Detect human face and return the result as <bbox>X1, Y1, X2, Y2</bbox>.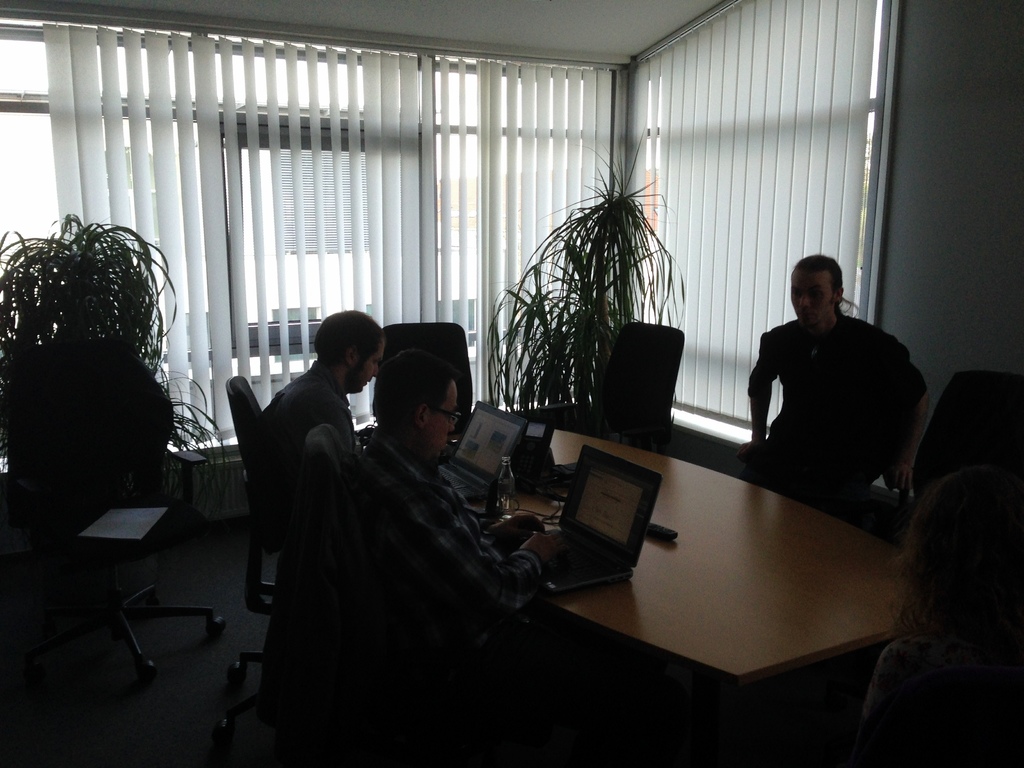
<bbox>355, 341, 385, 394</bbox>.
